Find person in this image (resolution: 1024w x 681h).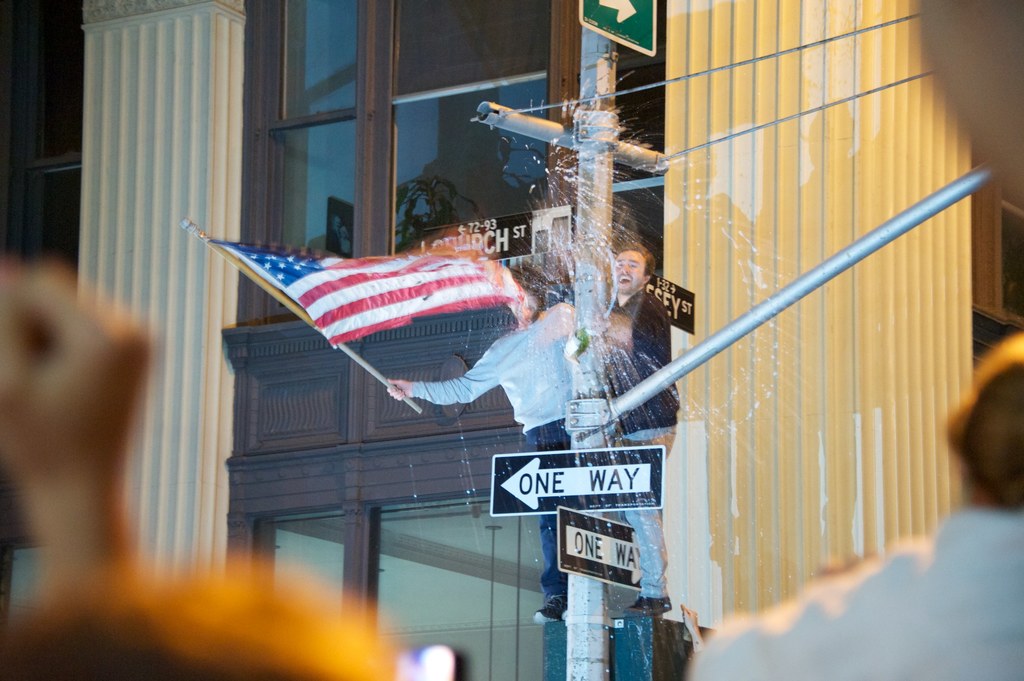
rect(0, 260, 406, 680).
